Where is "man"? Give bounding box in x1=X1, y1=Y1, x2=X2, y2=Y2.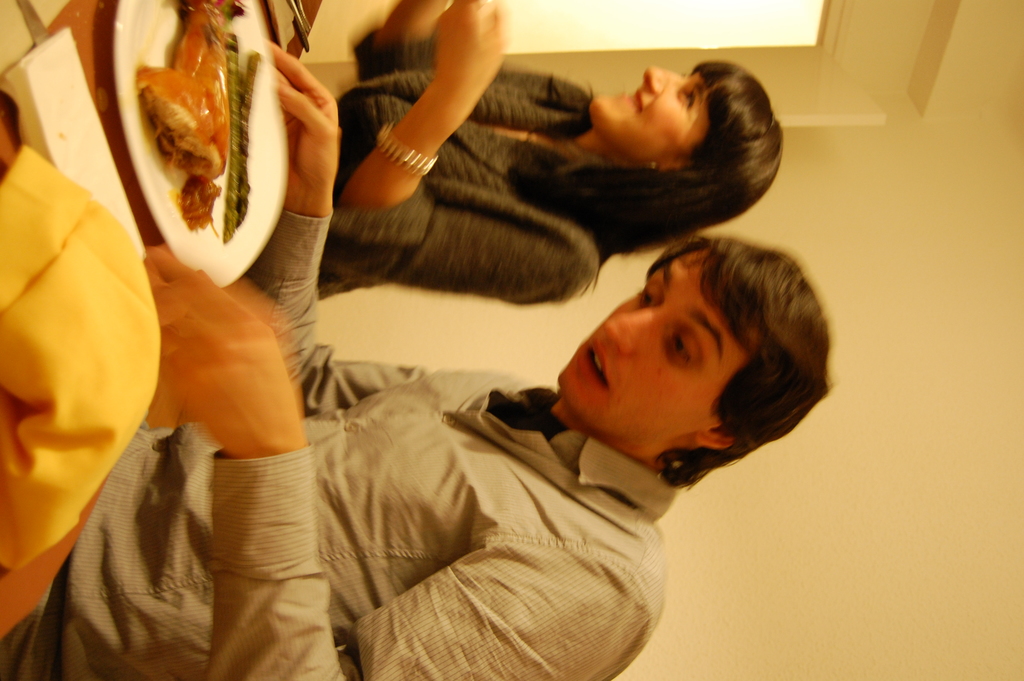
x1=217, y1=80, x2=879, y2=655.
